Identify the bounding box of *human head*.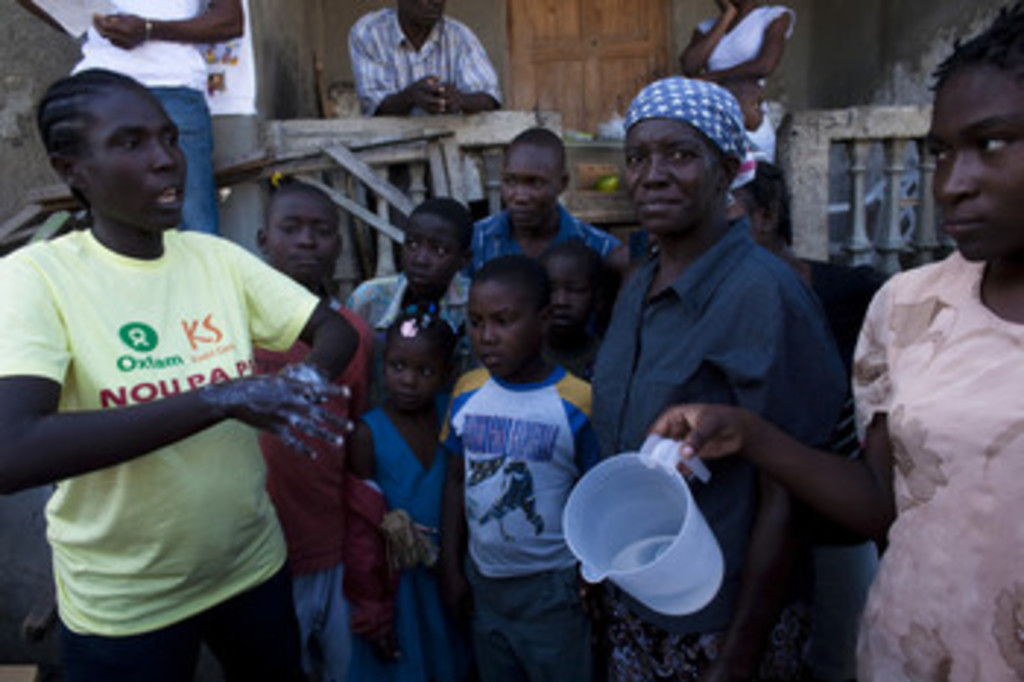
(913, 6, 1021, 269).
